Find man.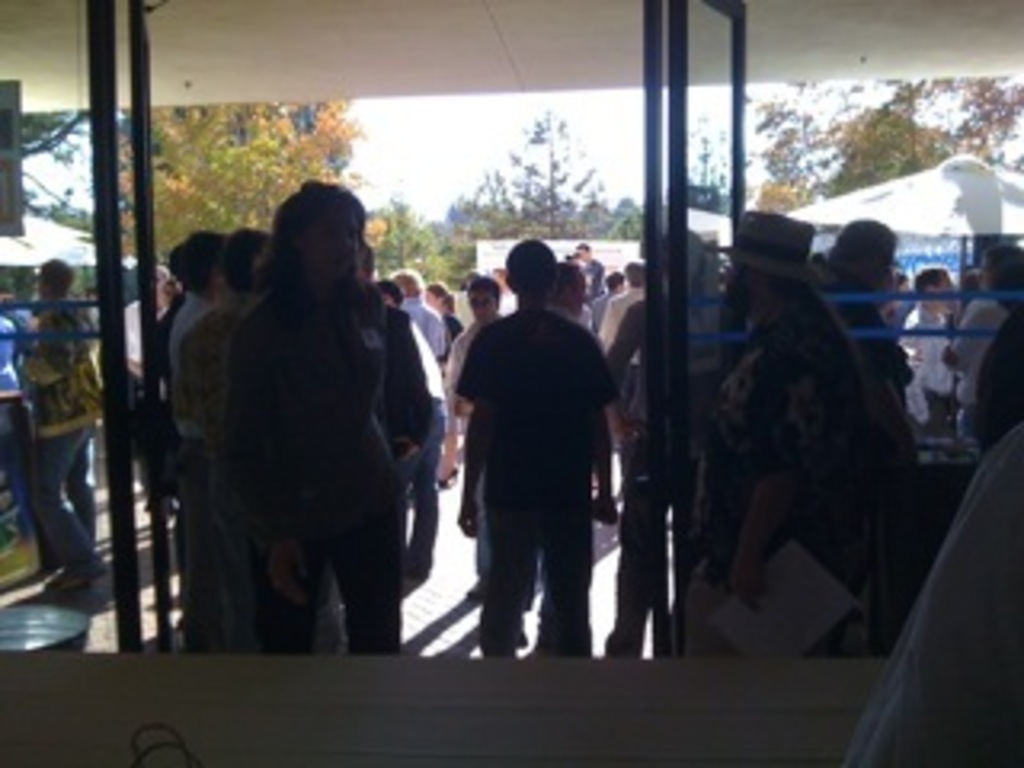
left=464, top=240, right=614, bottom=659.
